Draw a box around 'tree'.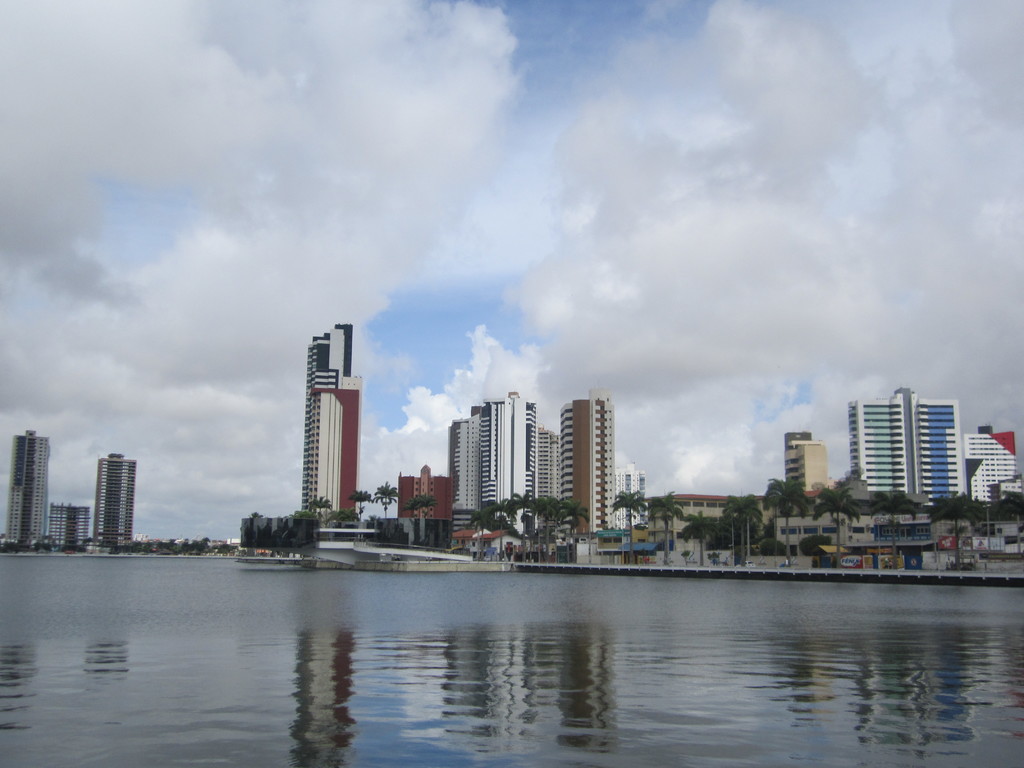
bbox=[340, 508, 360, 520].
